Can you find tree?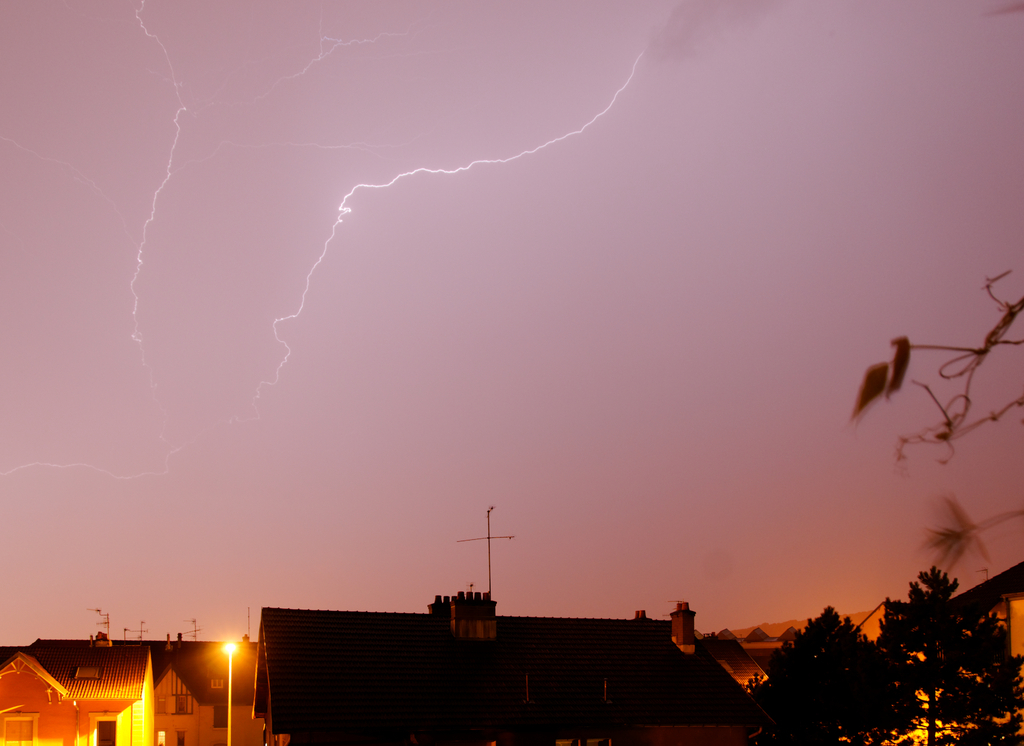
Yes, bounding box: {"x1": 741, "y1": 560, "x2": 1023, "y2": 745}.
